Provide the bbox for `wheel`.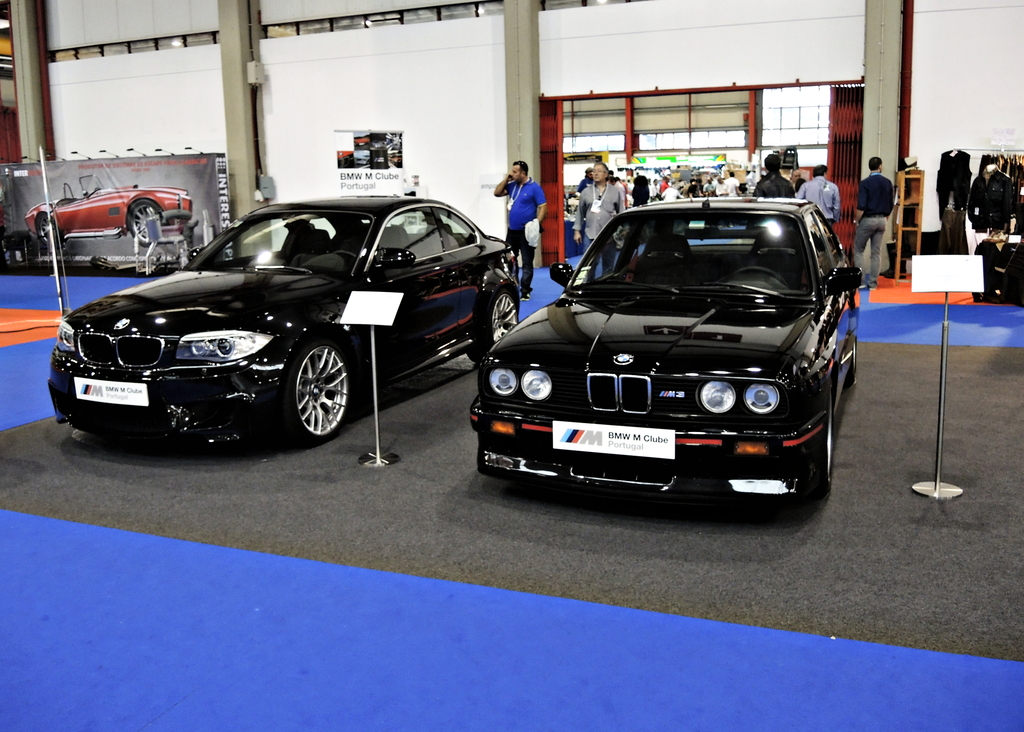
[461,288,514,364].
